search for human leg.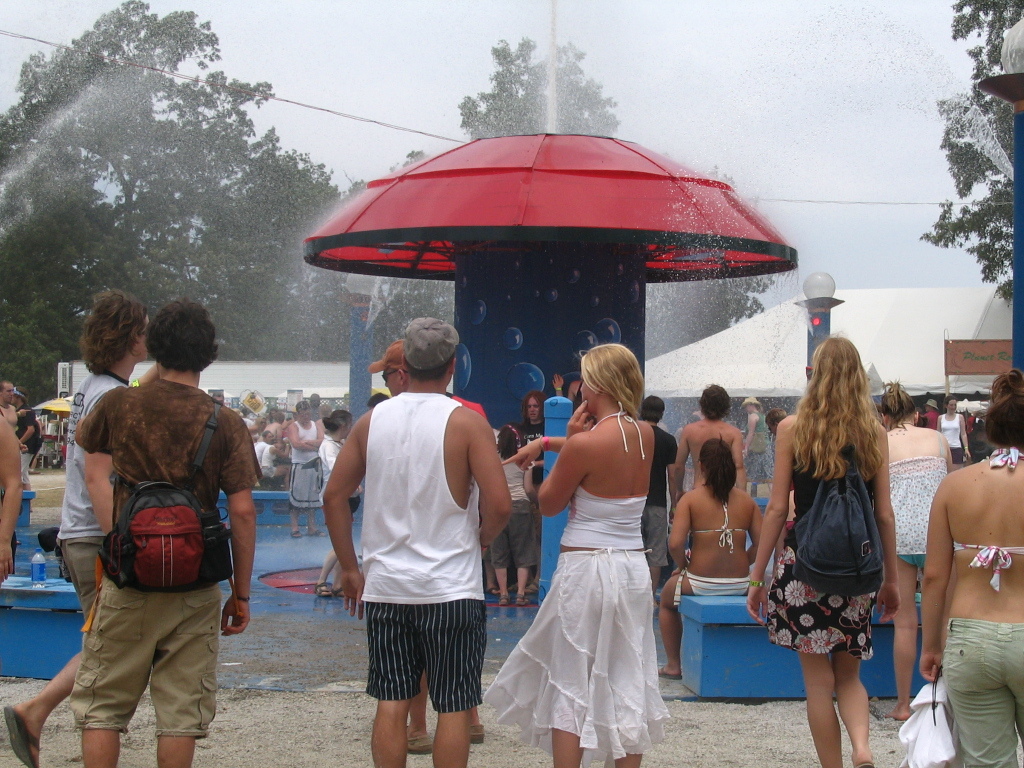
Found at (left=363, top=598, right=423, bottom=767).
